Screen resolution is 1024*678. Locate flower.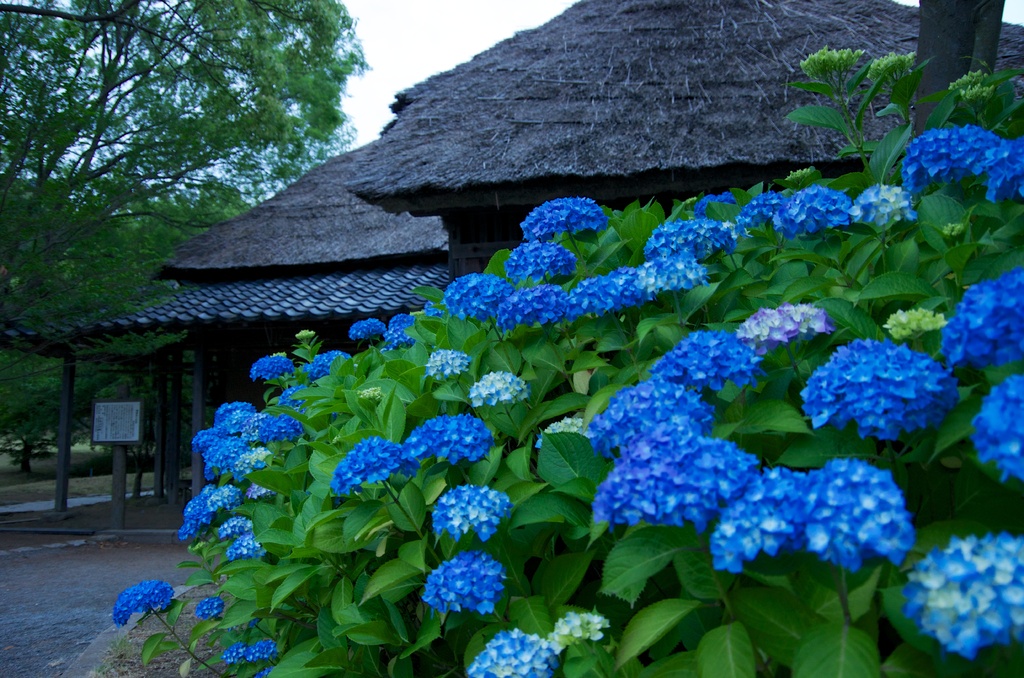
<bbox>256, 659, 281, 677</bbox>.
